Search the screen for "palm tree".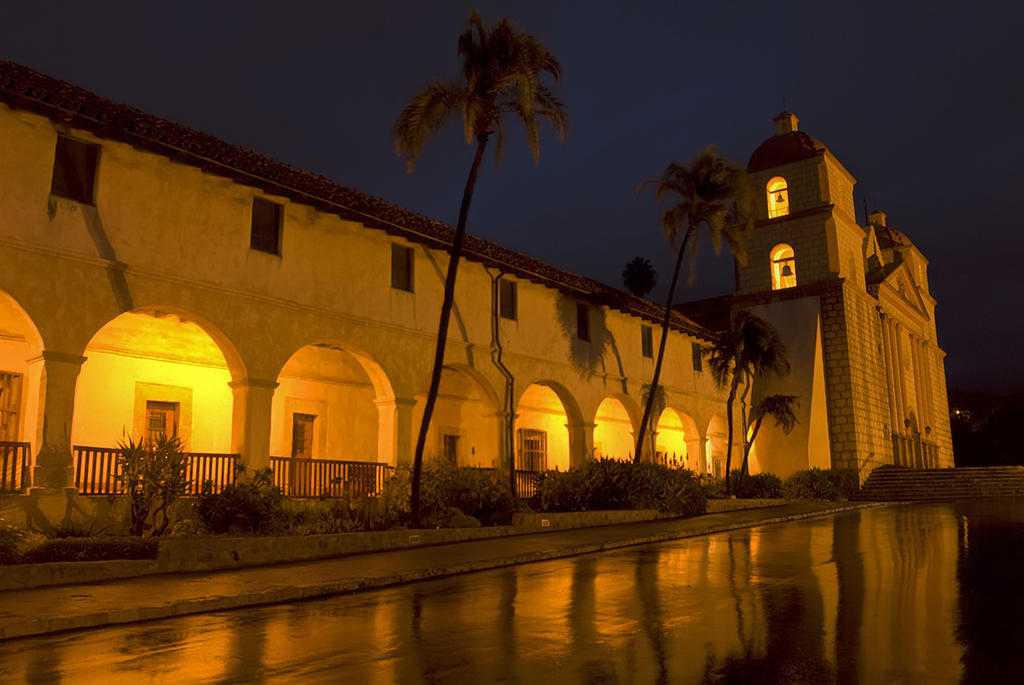
Found at [x1=643, y1=154, x2=748, y2=516].
